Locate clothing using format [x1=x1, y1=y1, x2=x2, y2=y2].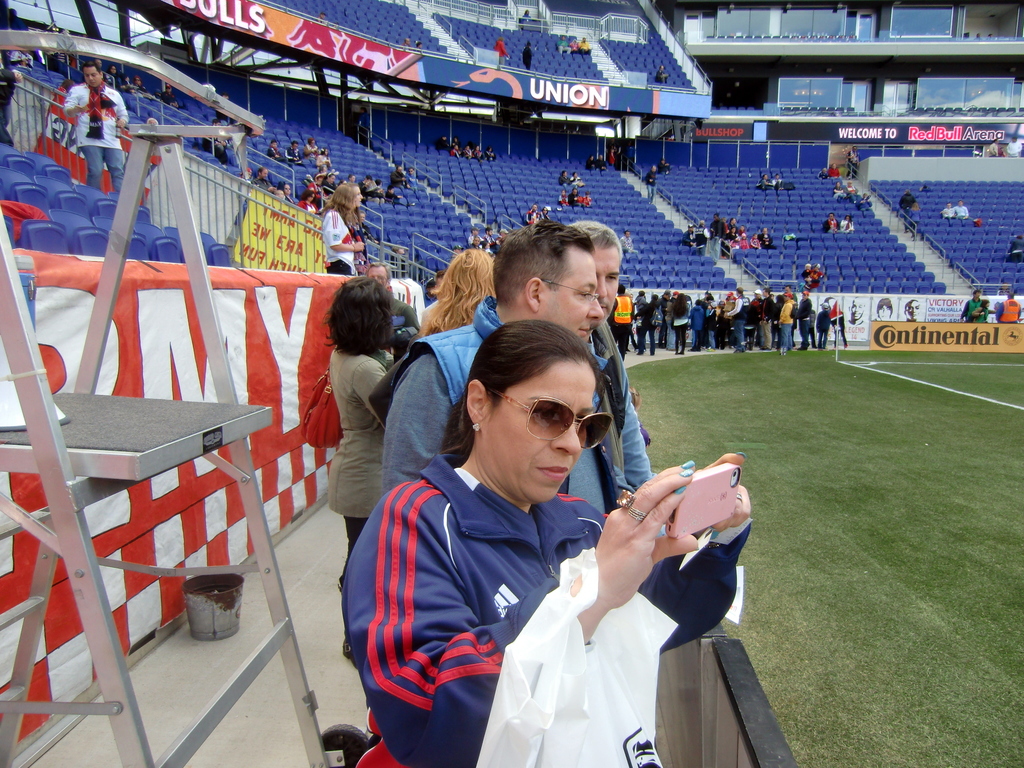
[x1=799, y1=261, x2=820, y2=287].
